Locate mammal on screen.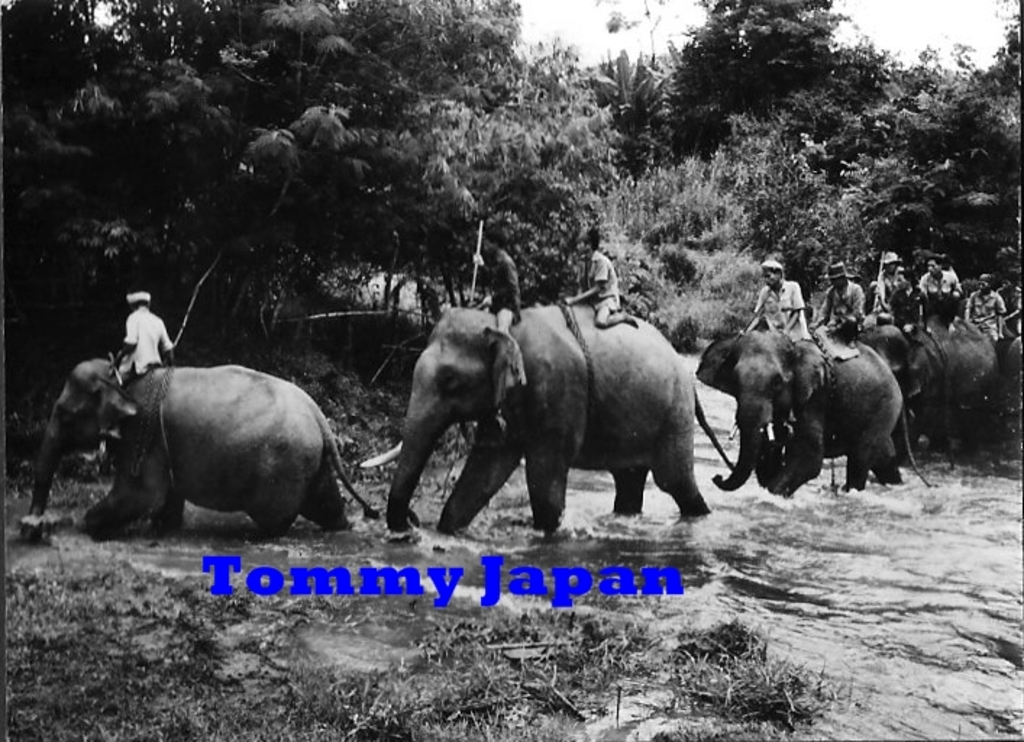
On screen at 869 309 1001 461.
